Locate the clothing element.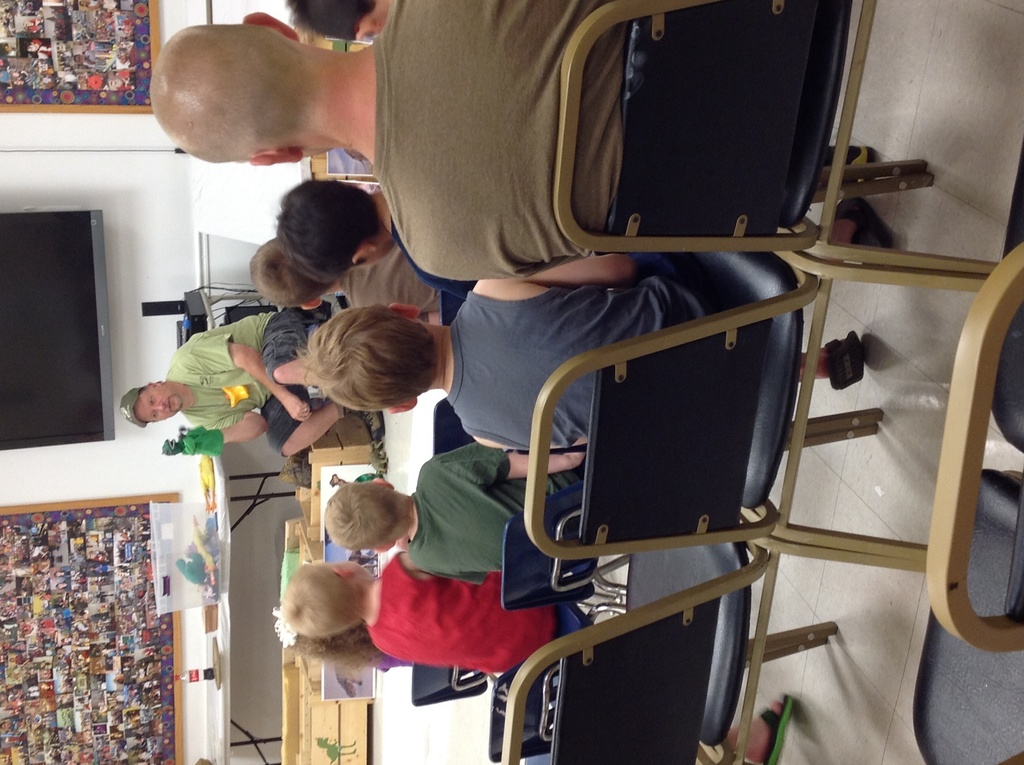
Element bbox: x1=393, y1=214, x2=474, y2=300.
